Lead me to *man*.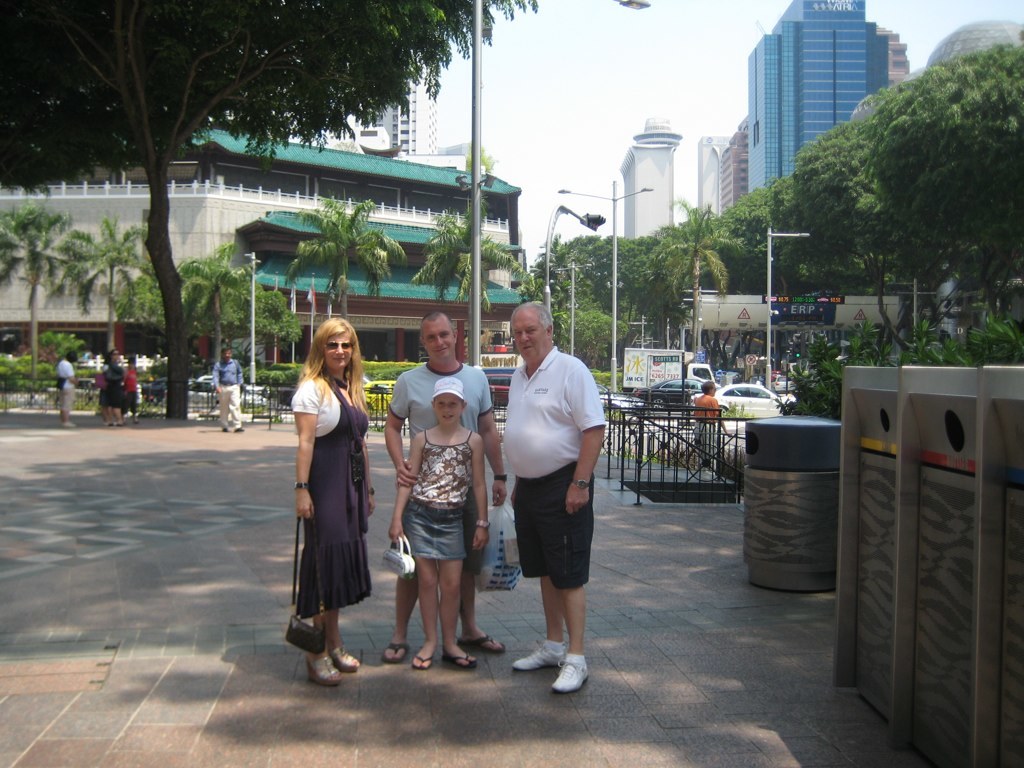
Lead to BBox(55, 348, 81, 431).
